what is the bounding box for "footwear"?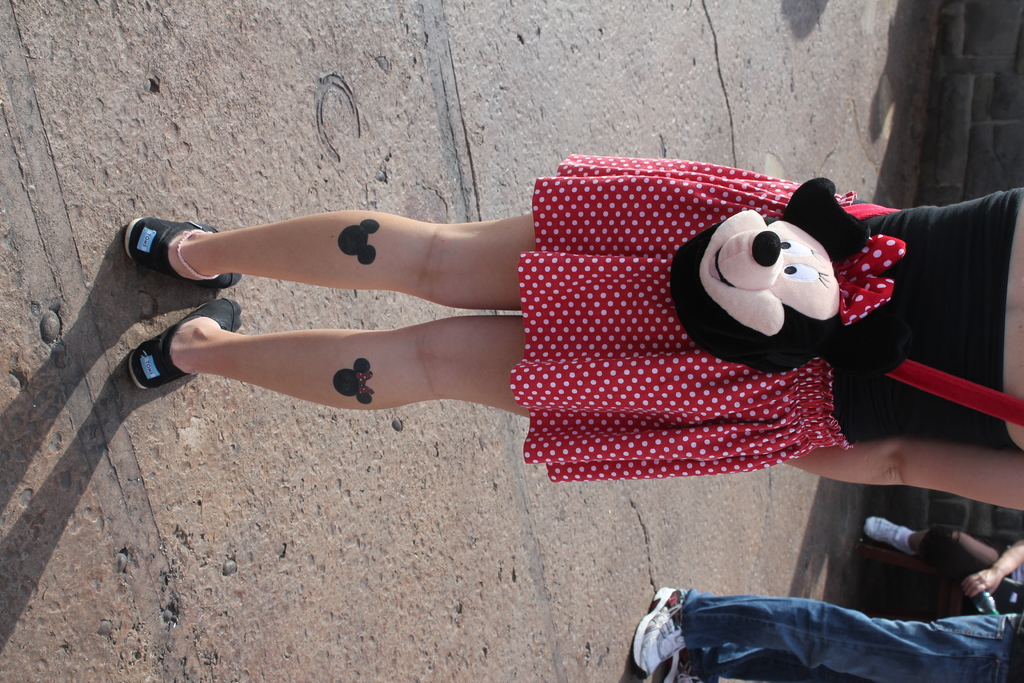
pyautogui.locateOnScreen(630, 584, 702, 681).
